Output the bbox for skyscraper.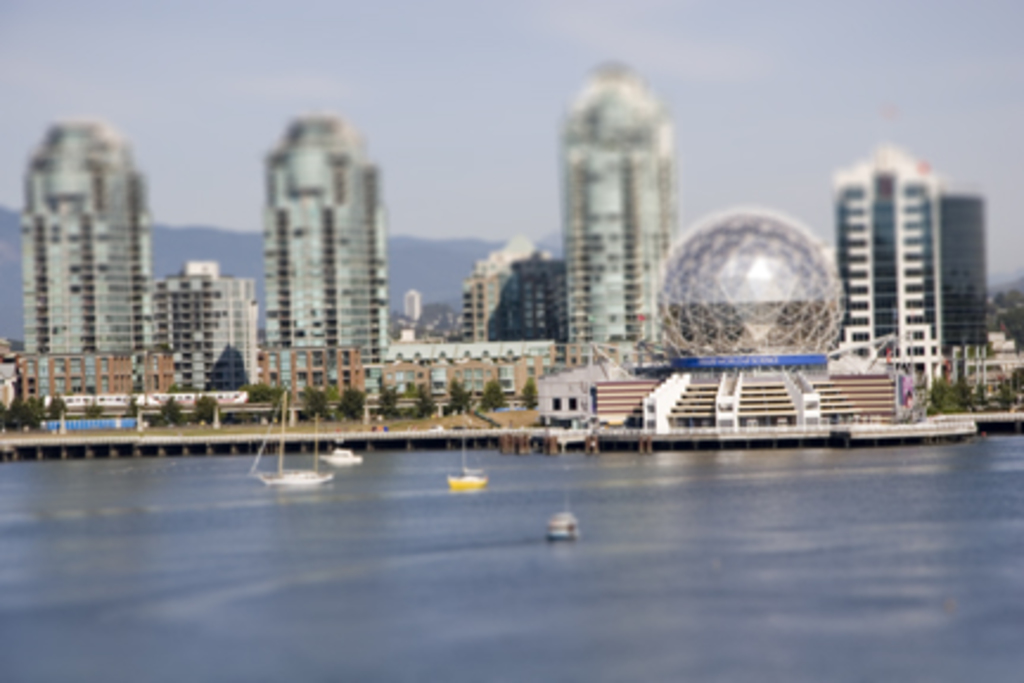
region(827, 133, 943, 379).
